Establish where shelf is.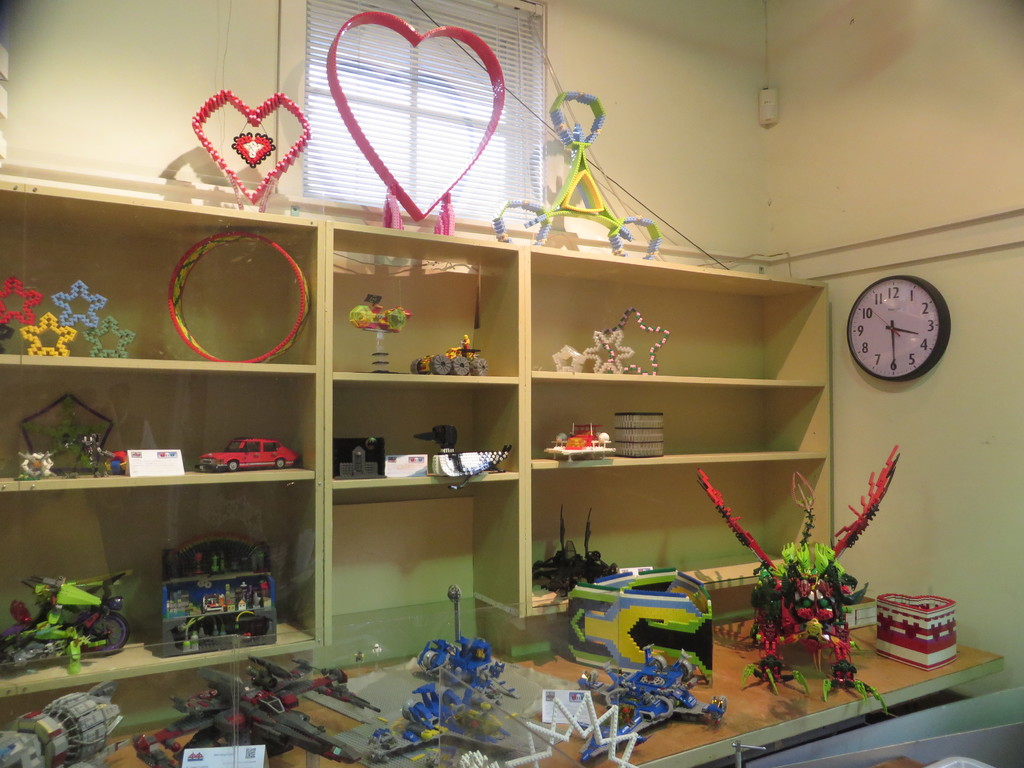
Established at (0, 157, 1005, 767).
